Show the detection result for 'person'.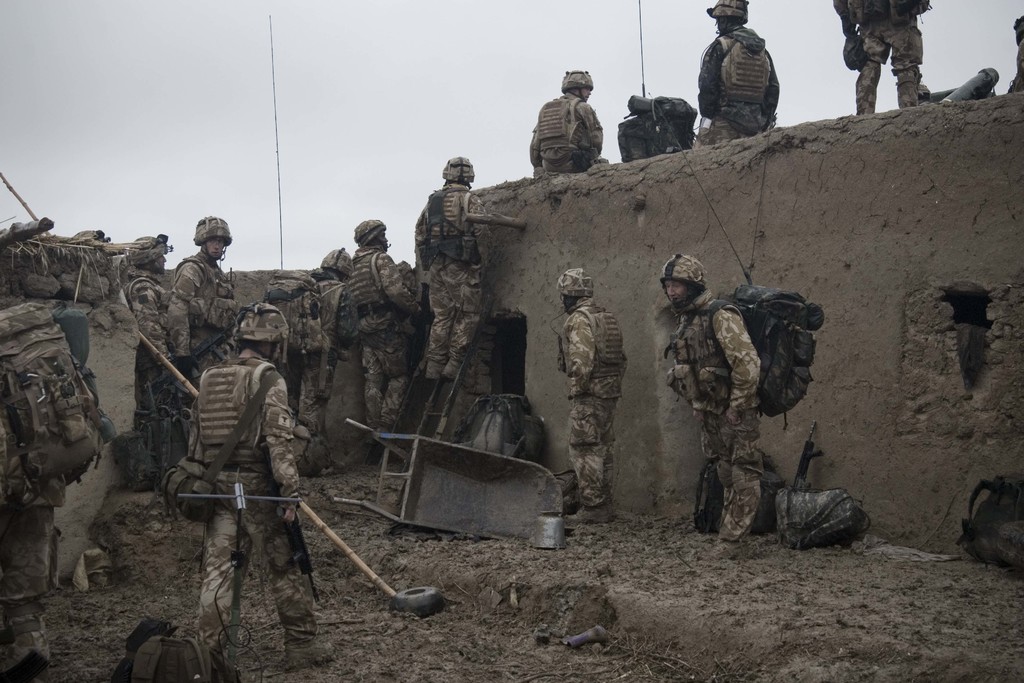
0, 315, 43, 682.
